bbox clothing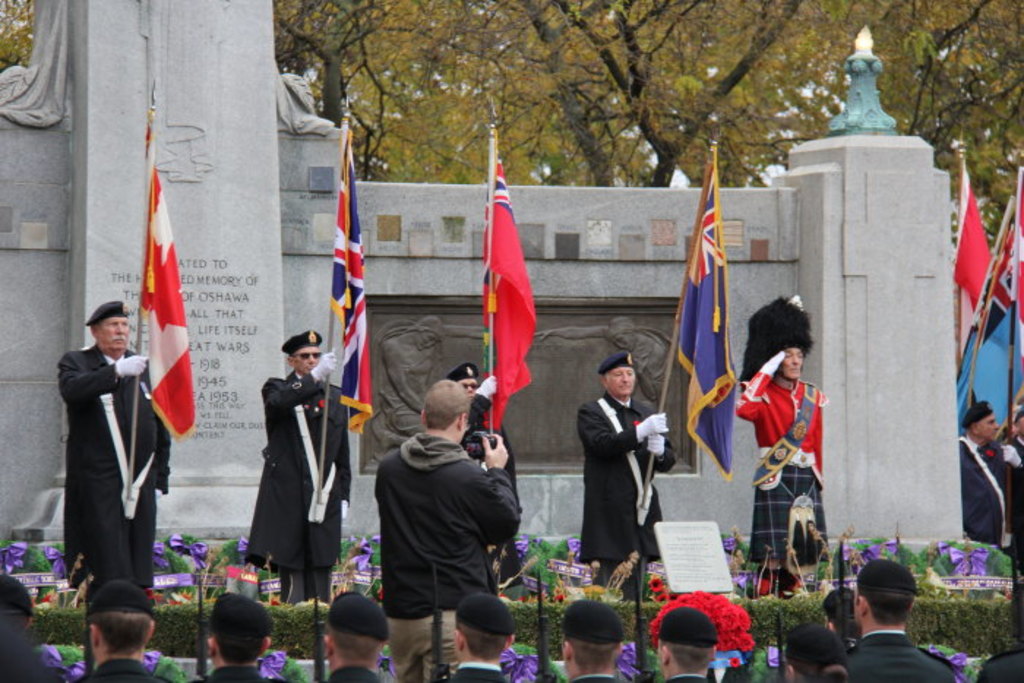
[456, 389, 525, 592]
